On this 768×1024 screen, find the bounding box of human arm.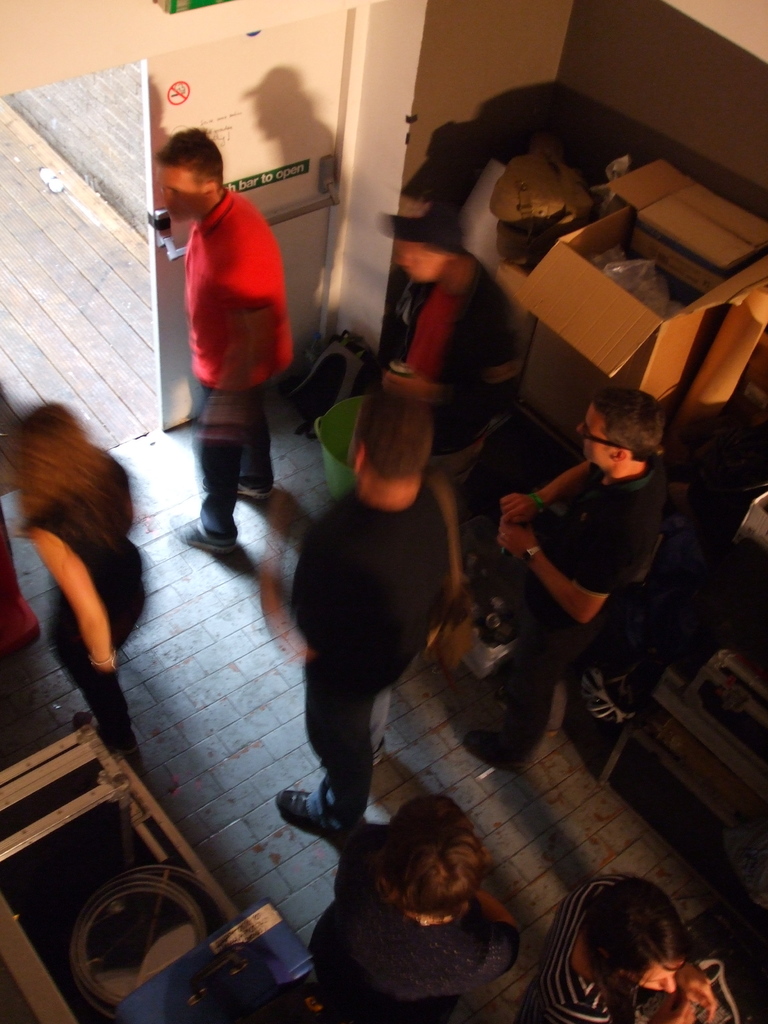
Bounding box: bbox=(496, 449, 608, 524).
